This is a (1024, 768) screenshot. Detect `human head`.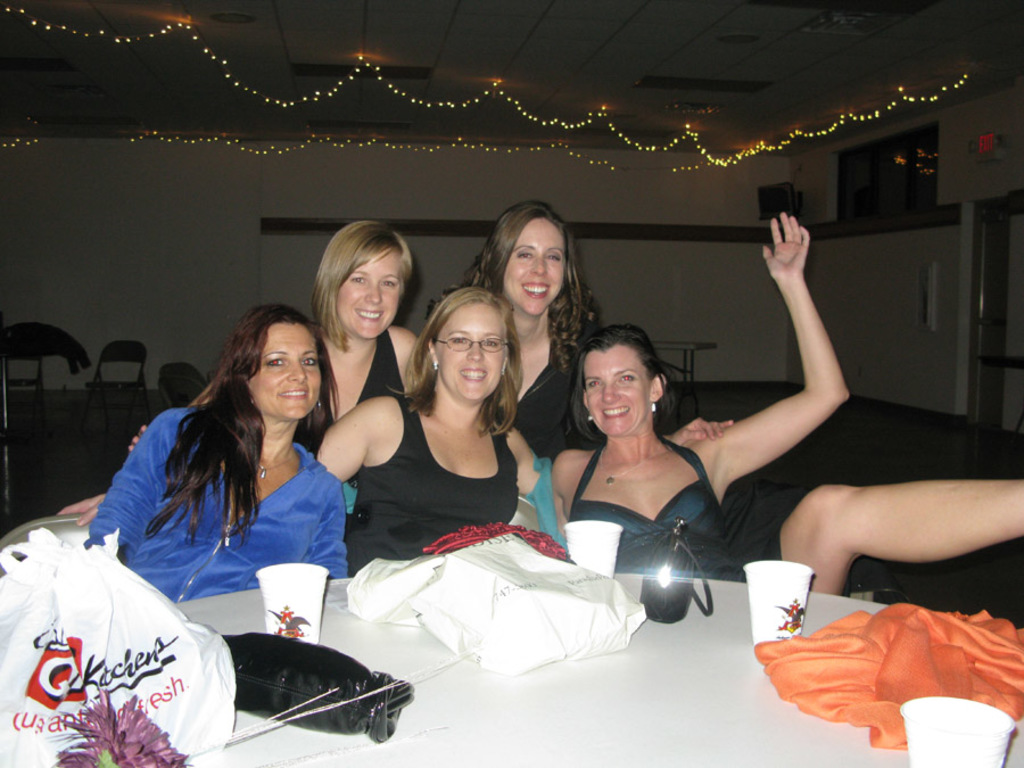
575,328,671,427.
